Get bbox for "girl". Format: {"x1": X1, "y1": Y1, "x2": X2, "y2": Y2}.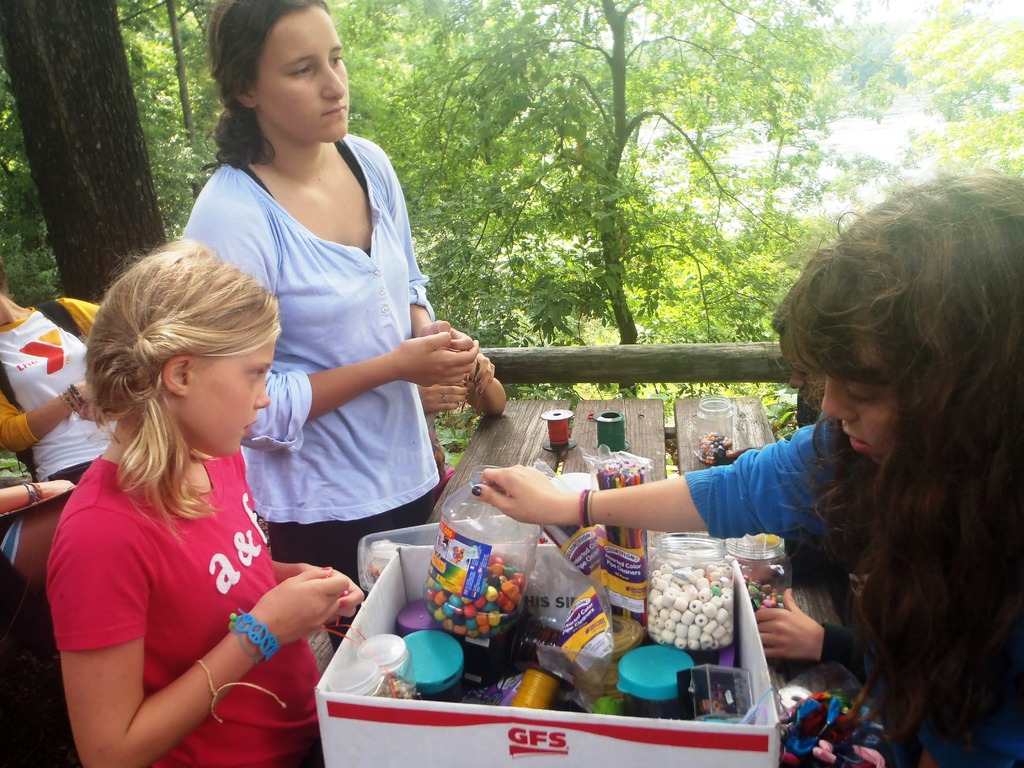
{"x1": 38, "y1": 236, "x2": 367, "y2": 767}.
